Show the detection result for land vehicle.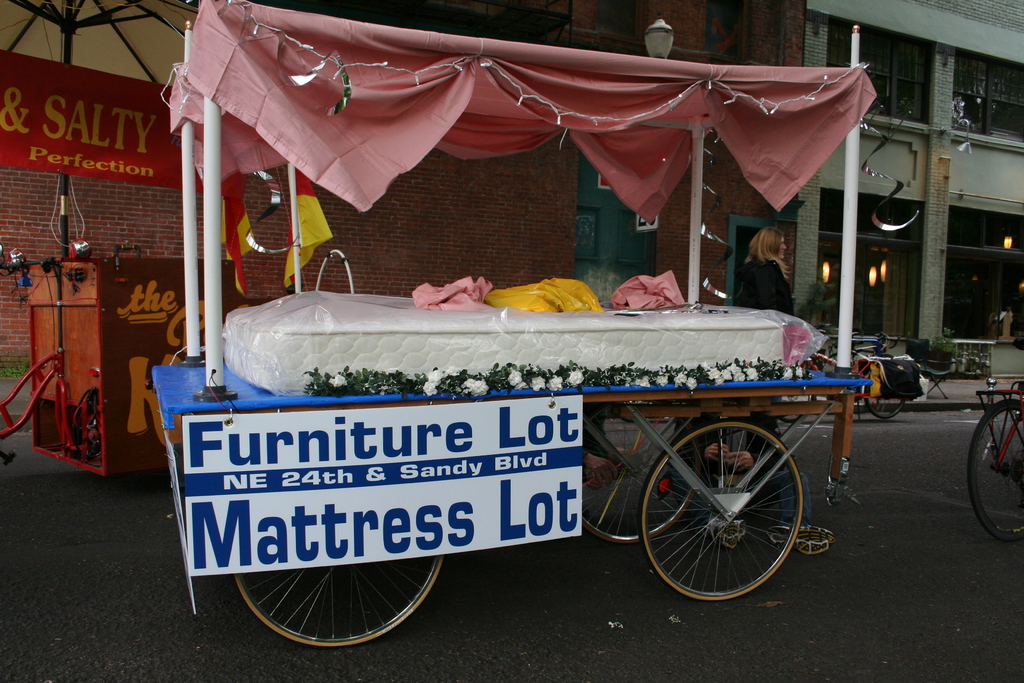
x1=963, y1=383, x2=1023, y2=548.
